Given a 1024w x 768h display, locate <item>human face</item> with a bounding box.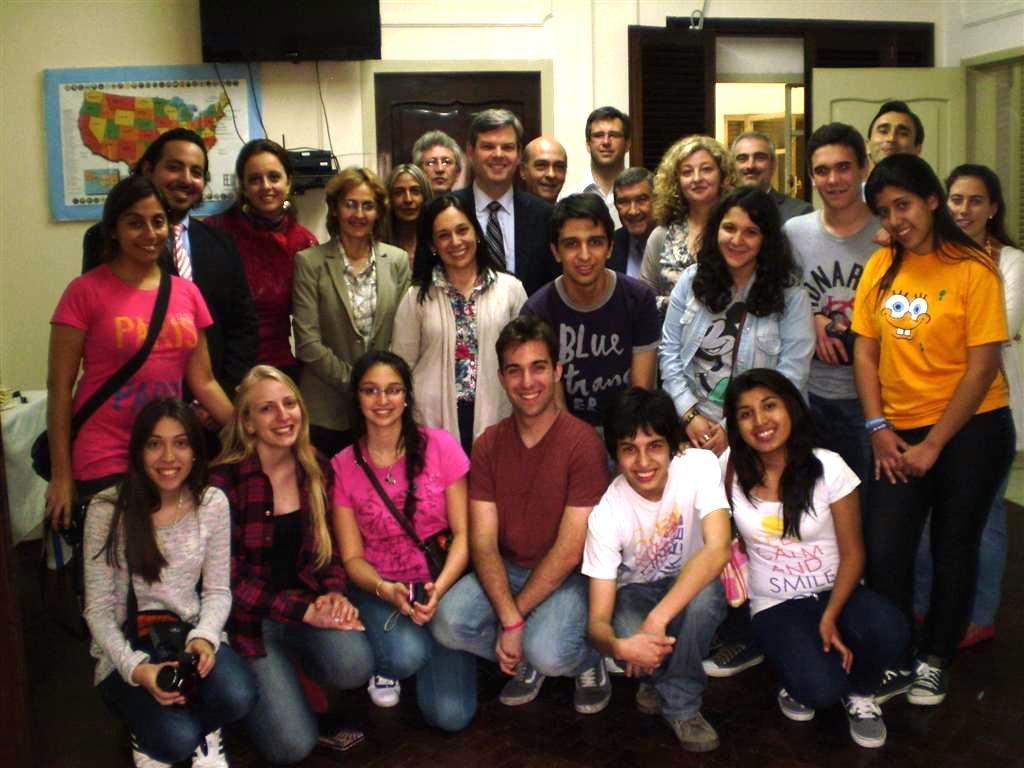
Located: (340, 182, 377, 235).
